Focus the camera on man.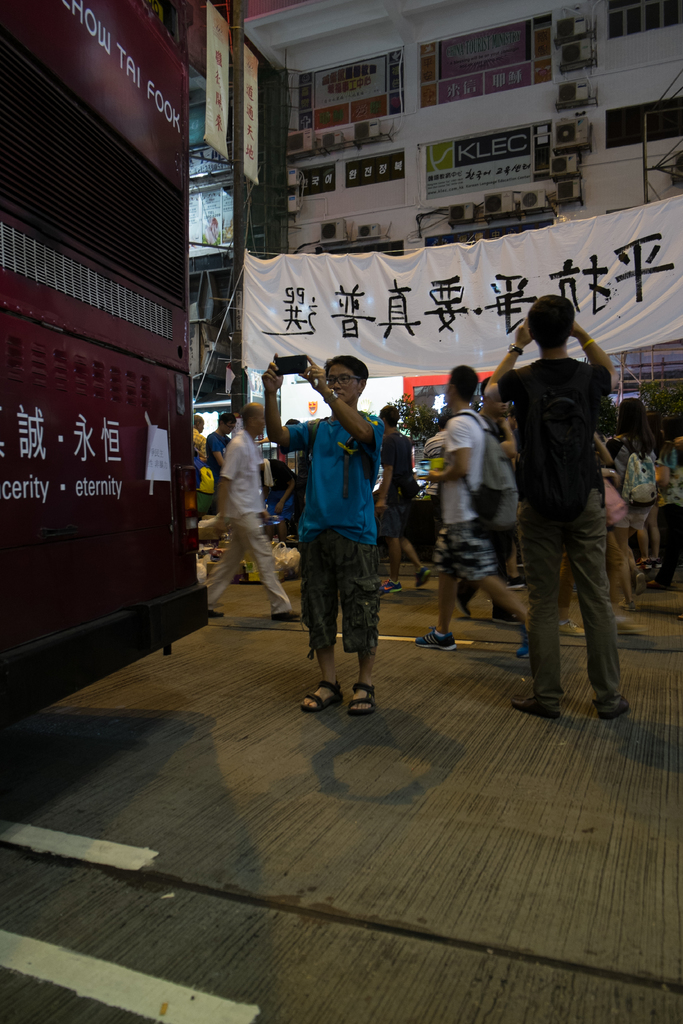
Focus region: [left=256, top=337, right=389, bottom=727].
